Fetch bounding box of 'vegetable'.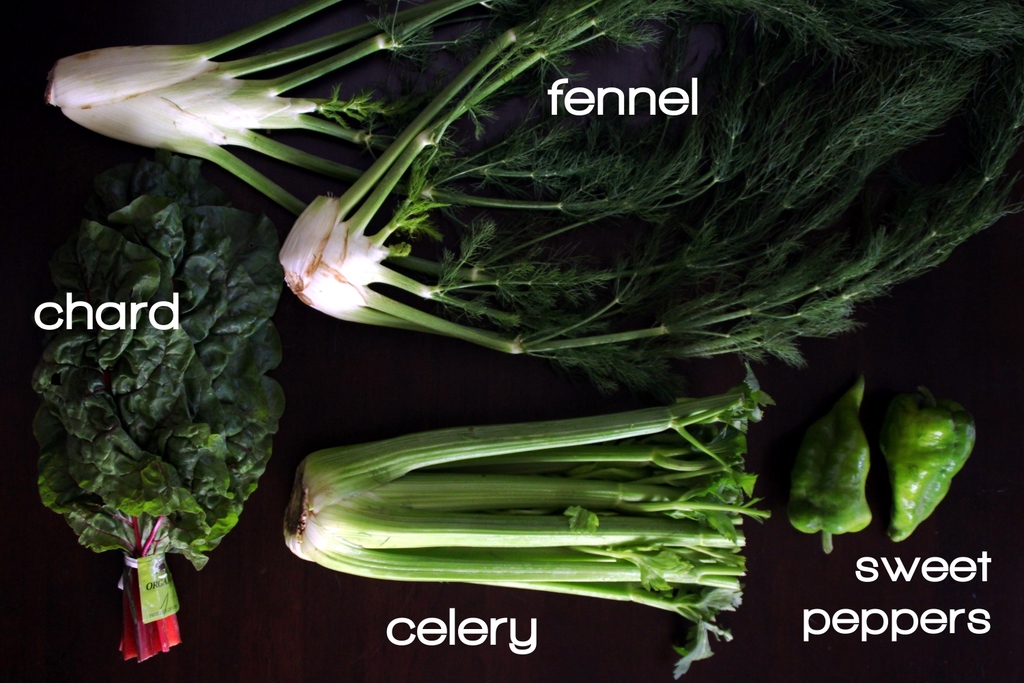
Bbox: select_region(263, 389, 799, 630).
